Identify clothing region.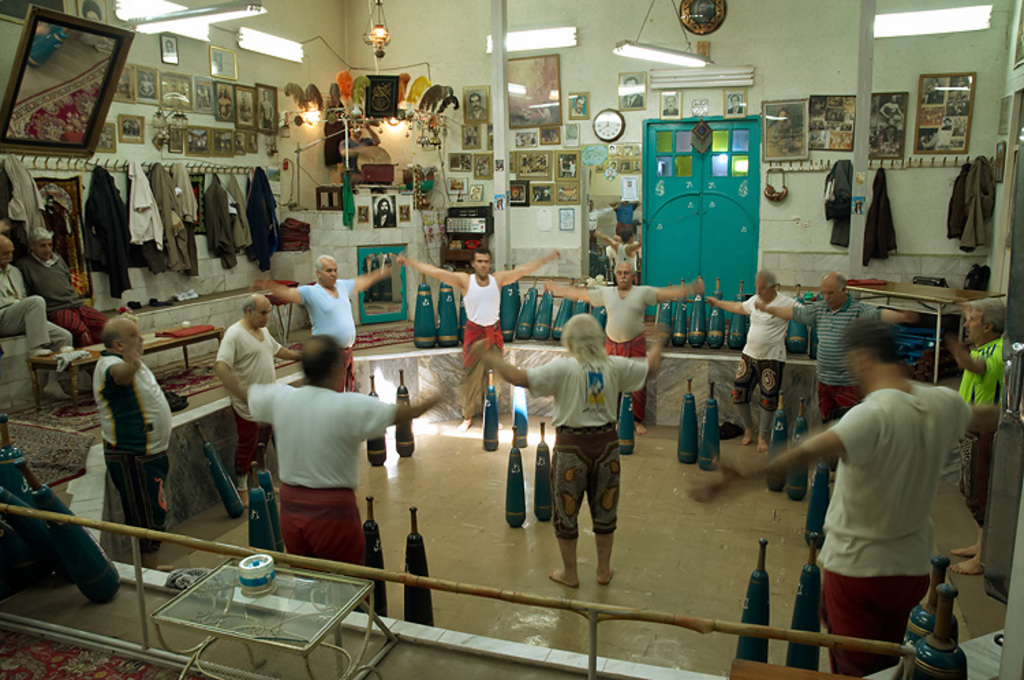
Region: box(954, 336, 1006, 531).
